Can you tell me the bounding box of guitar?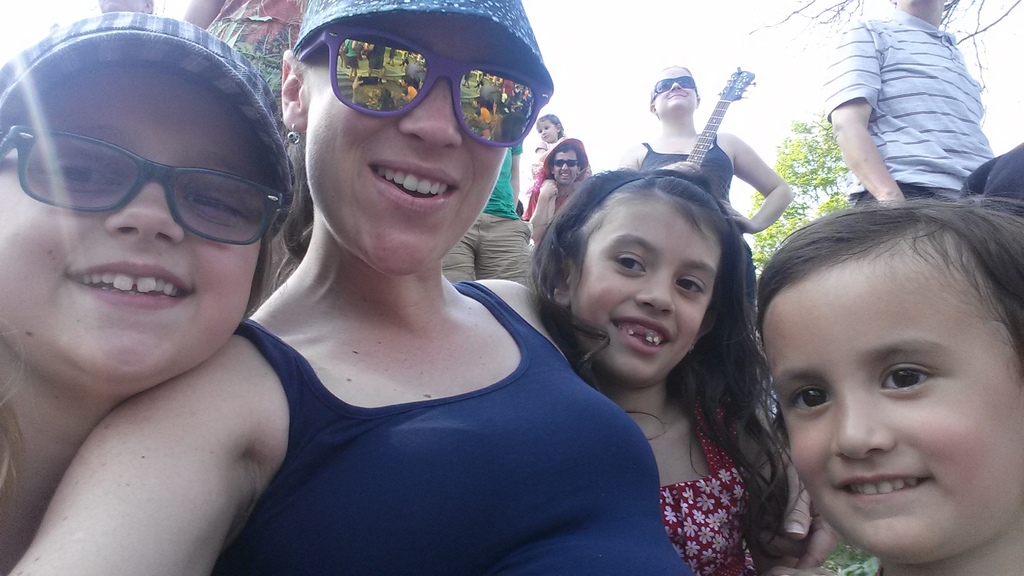
BBox(684, 59, 762, 179).
